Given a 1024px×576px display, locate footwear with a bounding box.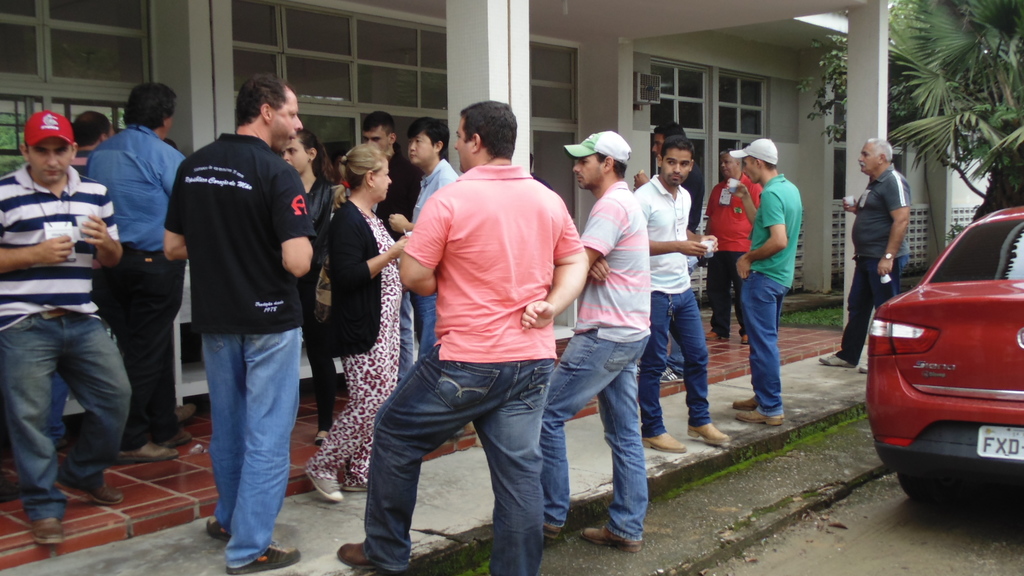
Located: <box>336,540,371,565</box>.
